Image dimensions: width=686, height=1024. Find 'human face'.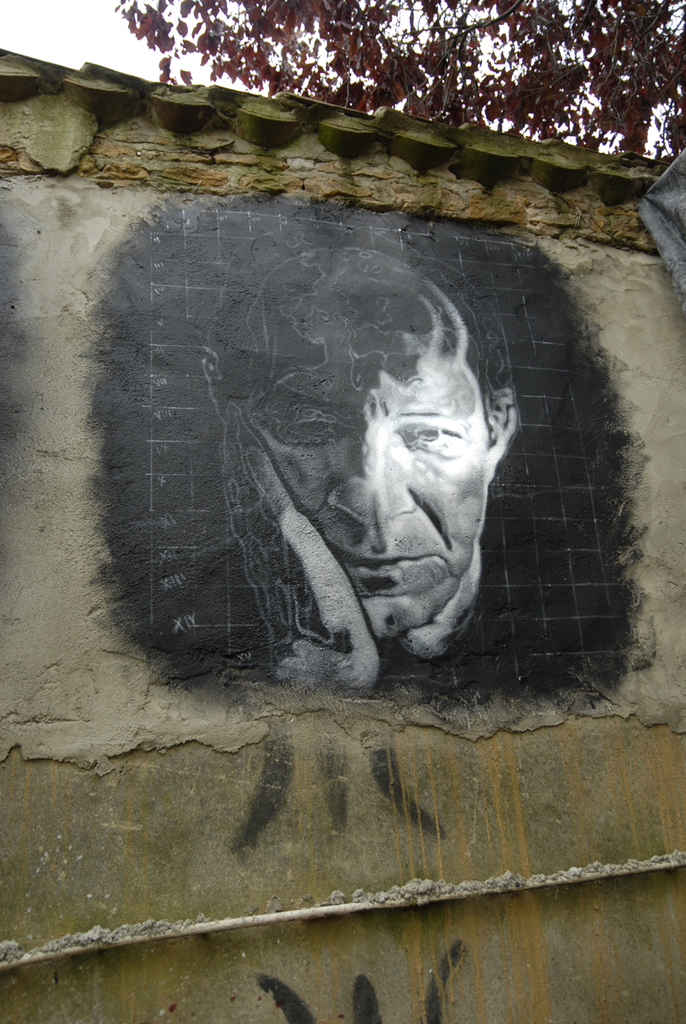
[x1=243, y1=309, x2=493, y2=639].
